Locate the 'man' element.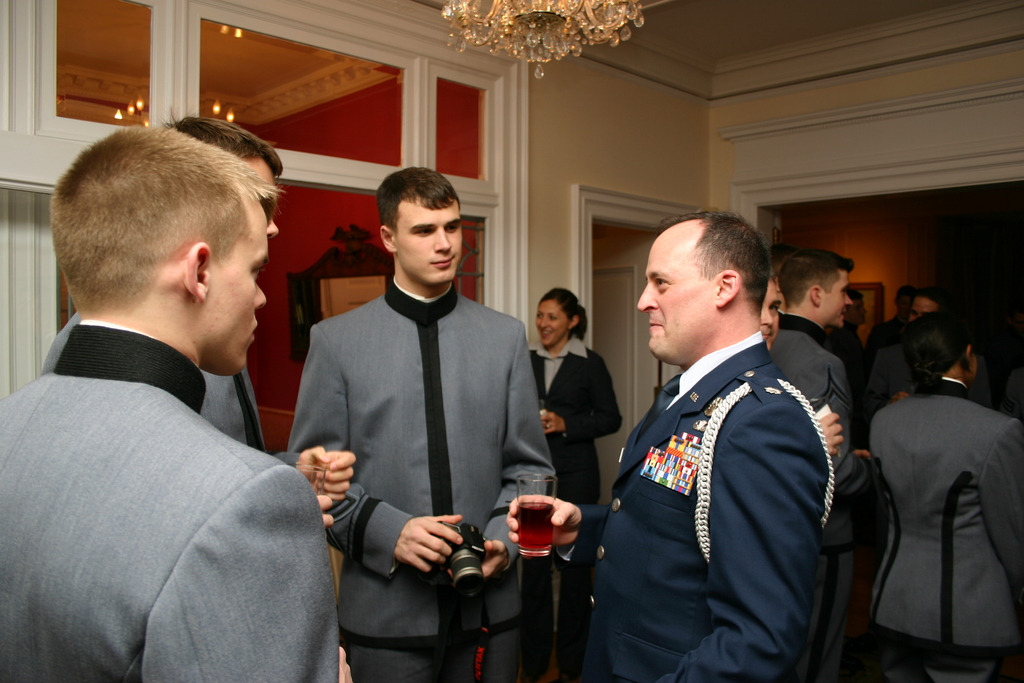
Element bbox: (35, 126, 286, 452).
